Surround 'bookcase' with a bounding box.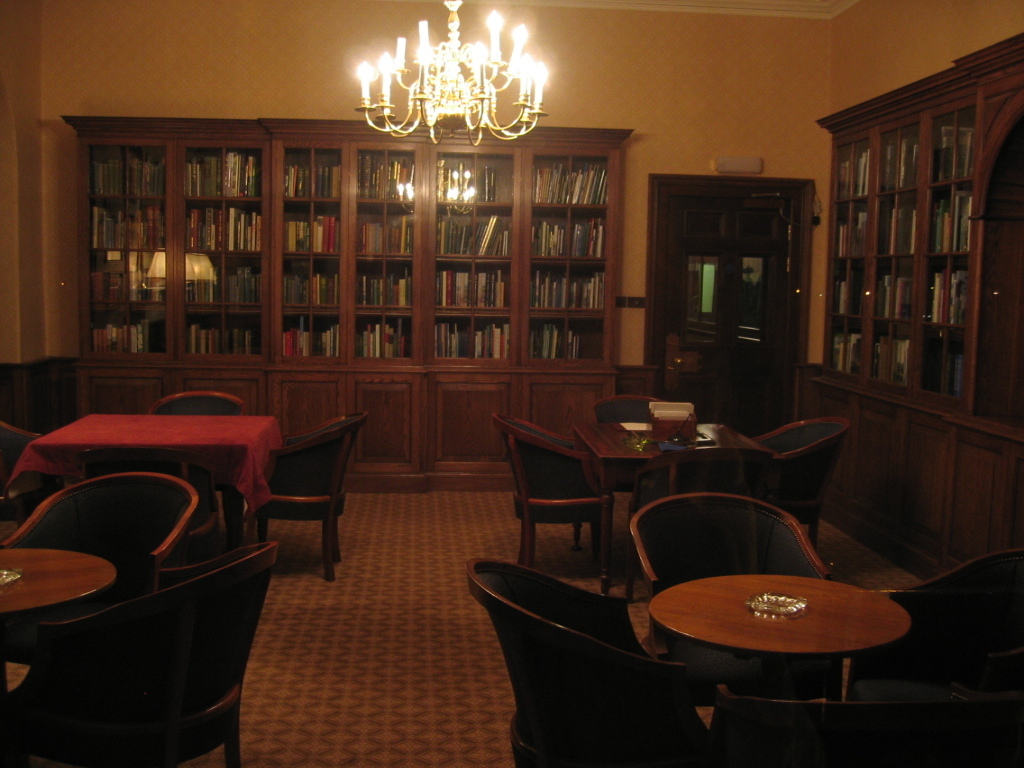
bbox=(817, 30, 1023, 561).
